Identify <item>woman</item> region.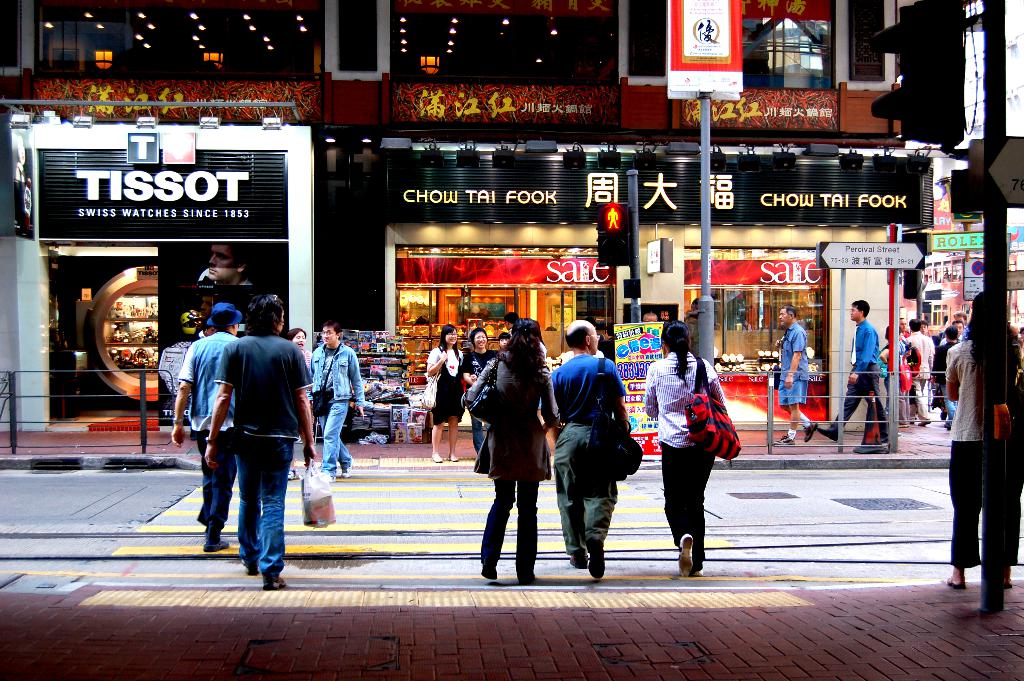
Region: [left=426, top=323, right=465, bottom=463].
